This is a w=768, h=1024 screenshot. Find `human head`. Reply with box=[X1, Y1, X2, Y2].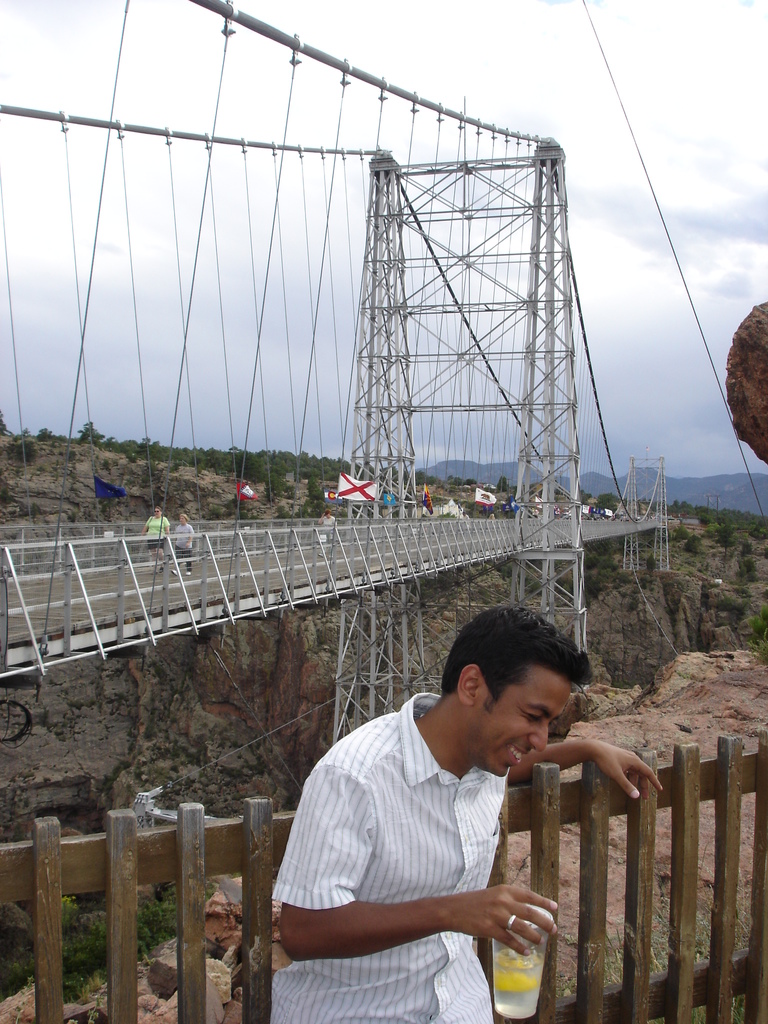
box=[436, 606, 591, 777].
